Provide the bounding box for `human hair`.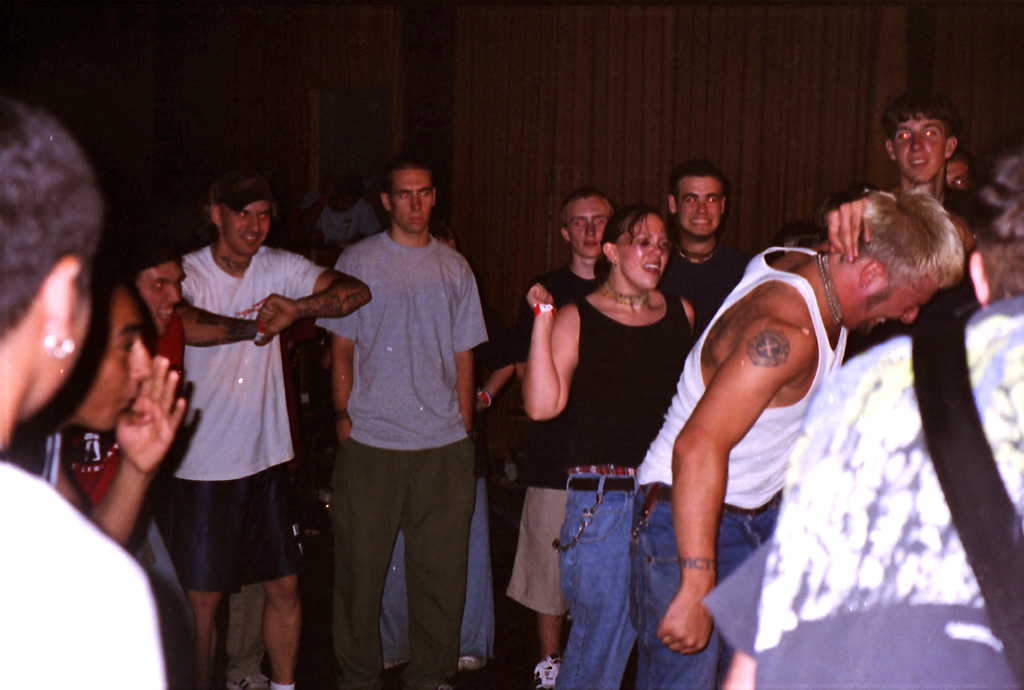
box(556, 185, 618, 227).
